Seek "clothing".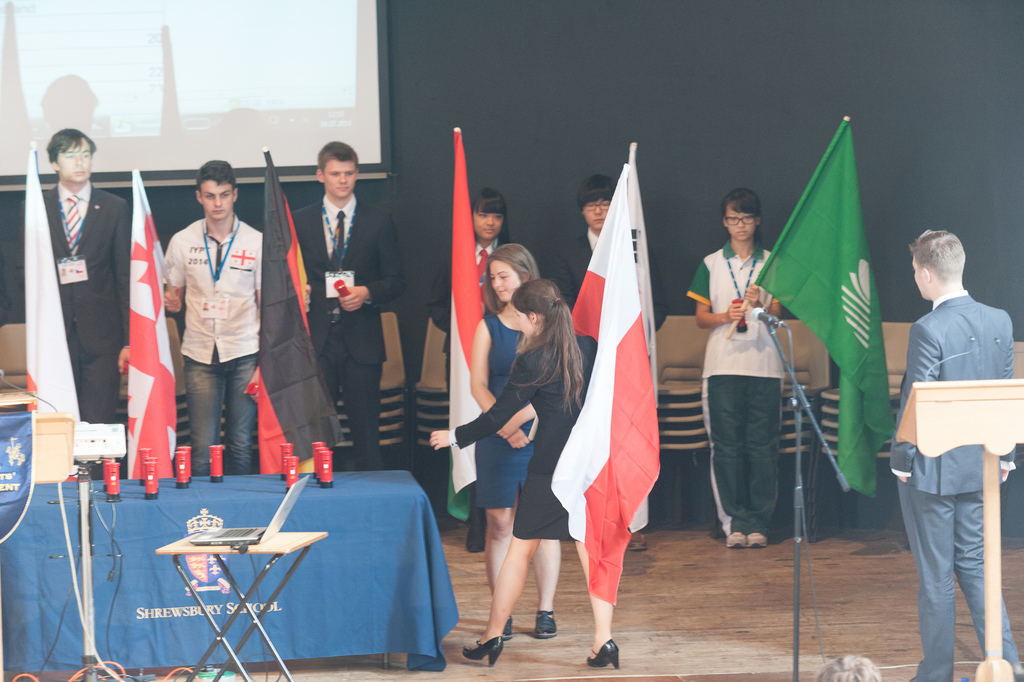
crop(682, 234, 791, 539).
